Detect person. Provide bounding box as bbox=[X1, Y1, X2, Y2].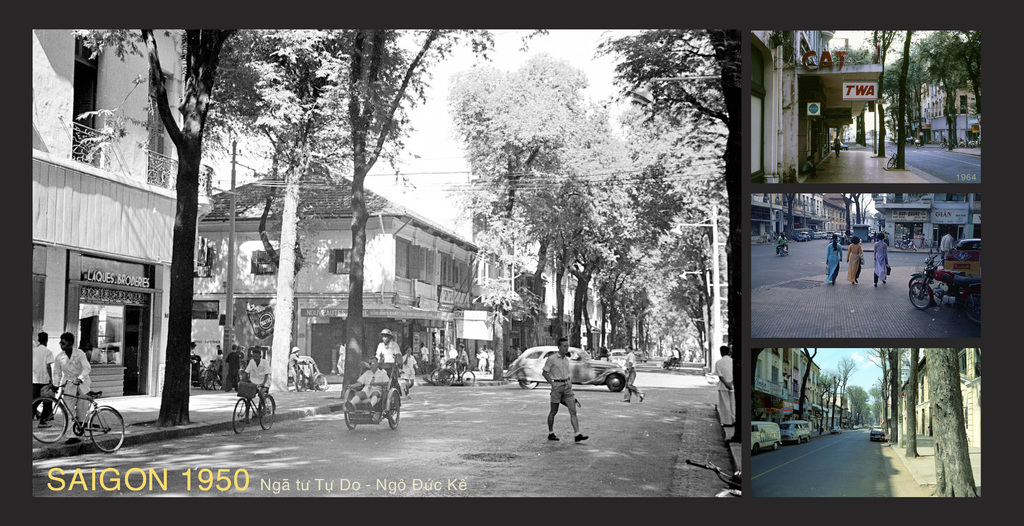
bbox=[872, 233, 891, 288].
